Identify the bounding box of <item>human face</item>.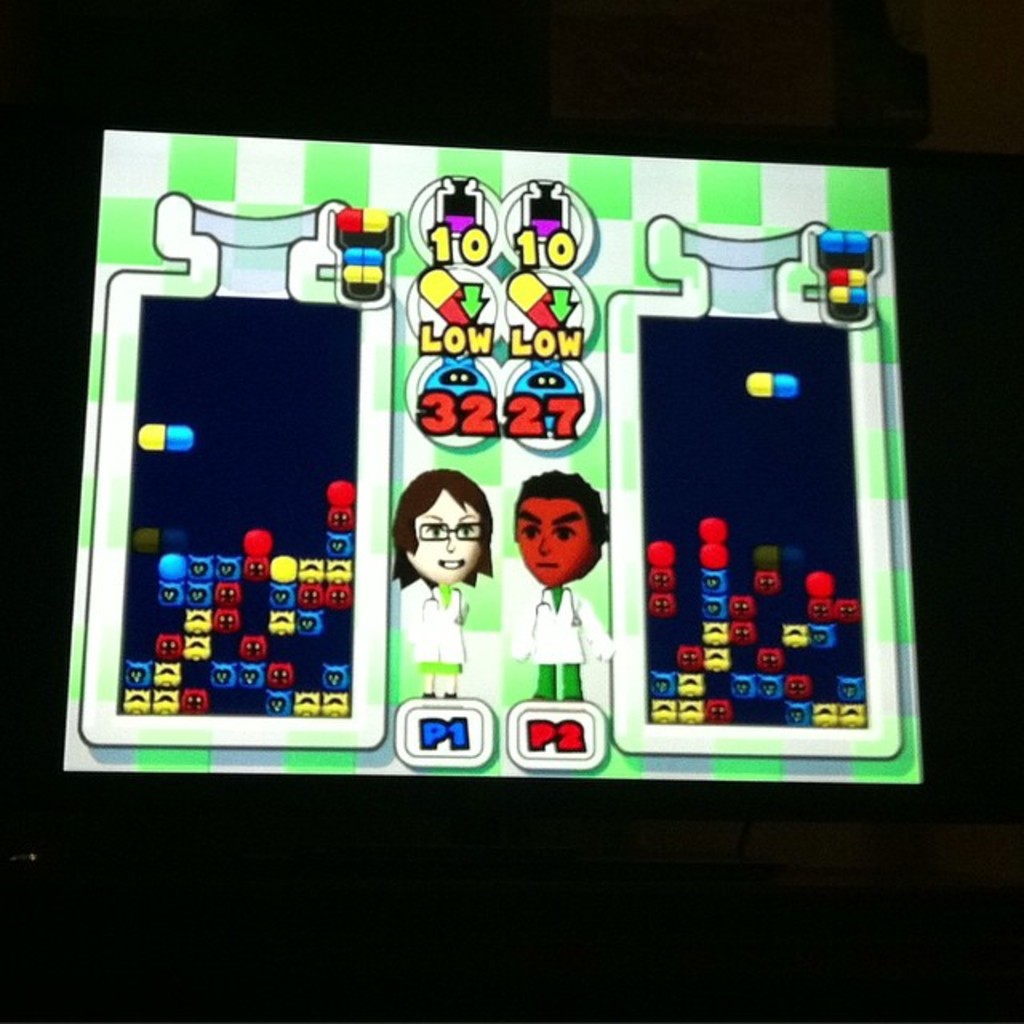
left=406, top=490, right=483, bottom=584.
